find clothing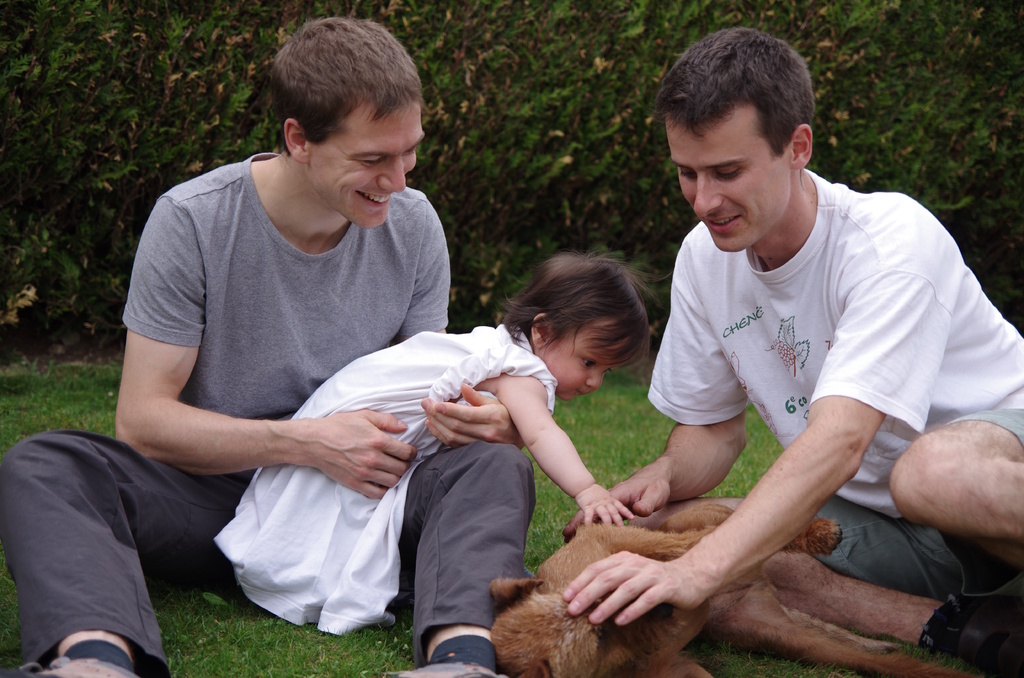
left=213, top=316, right=559, bottom=642
